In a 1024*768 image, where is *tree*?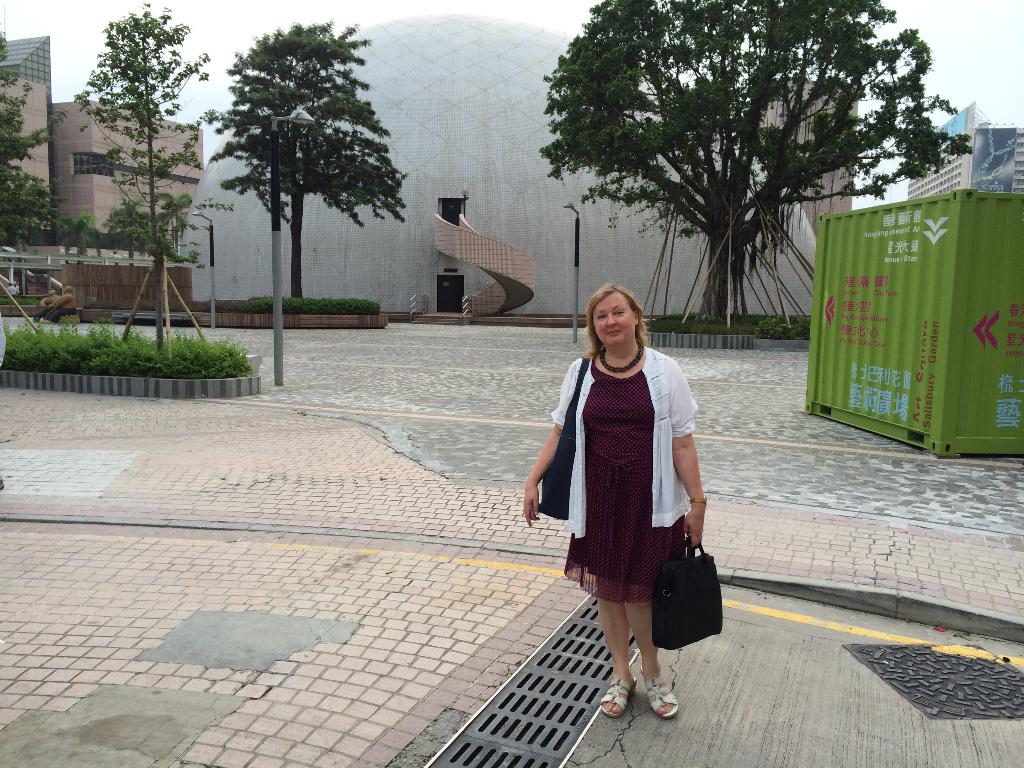
201 16 408 299.
